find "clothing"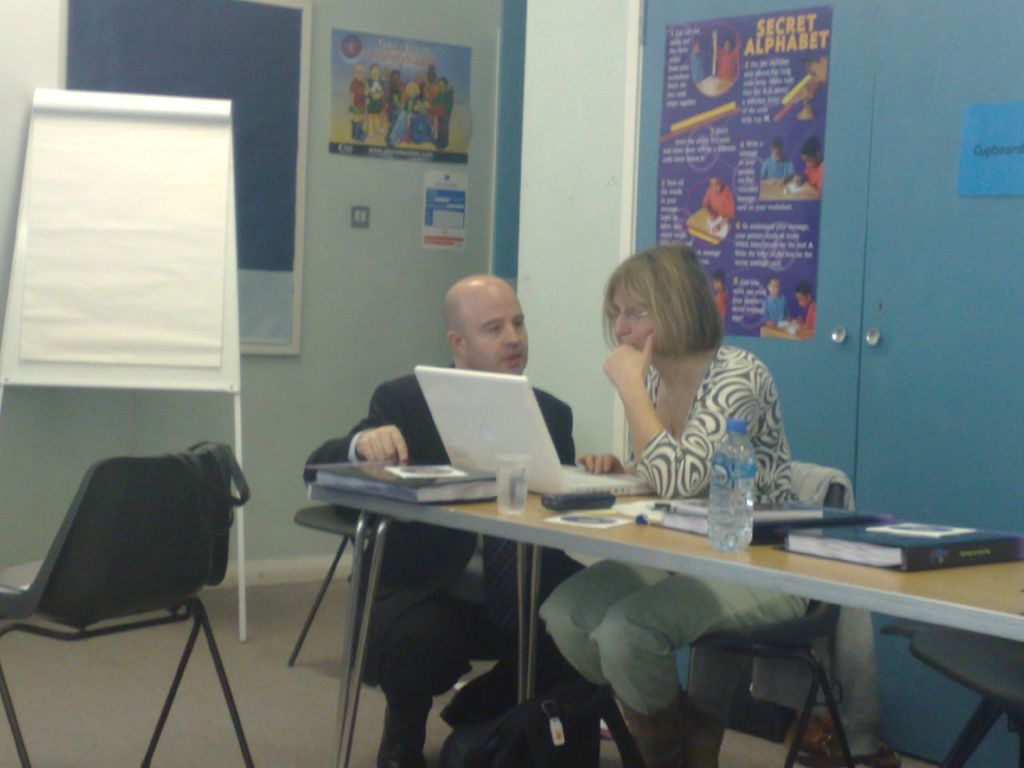
<region>715, 49, 742, 79</region>
